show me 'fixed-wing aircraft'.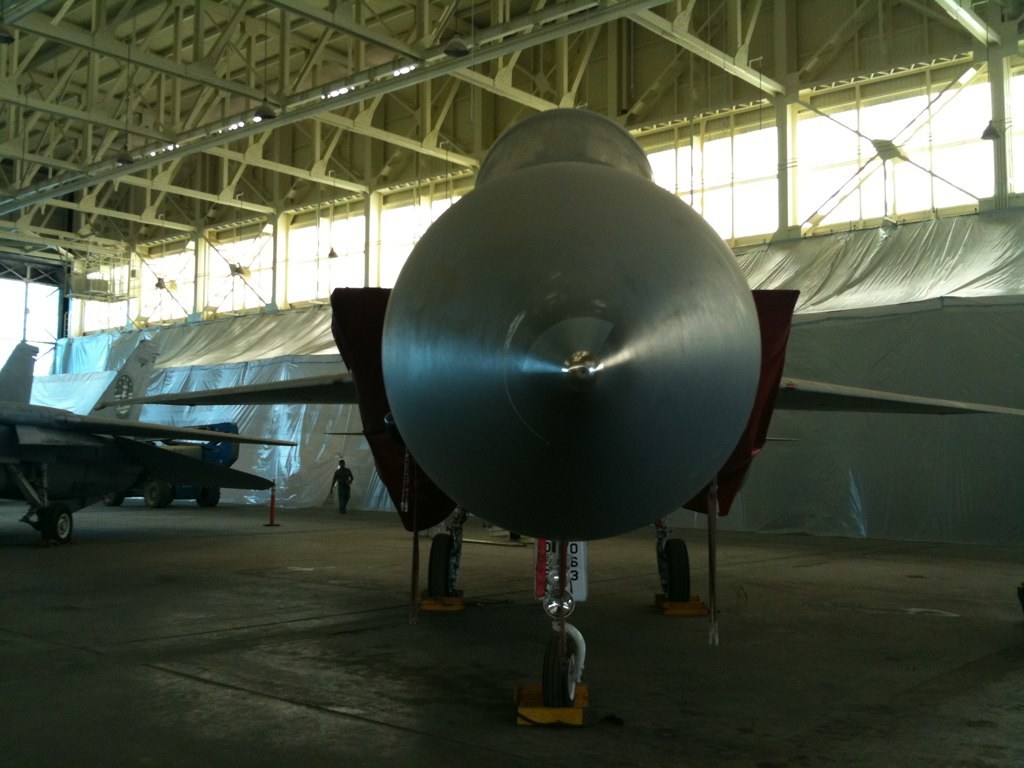
'fixed-wing aircraft' is here: 105, 112, 1023, 703.
